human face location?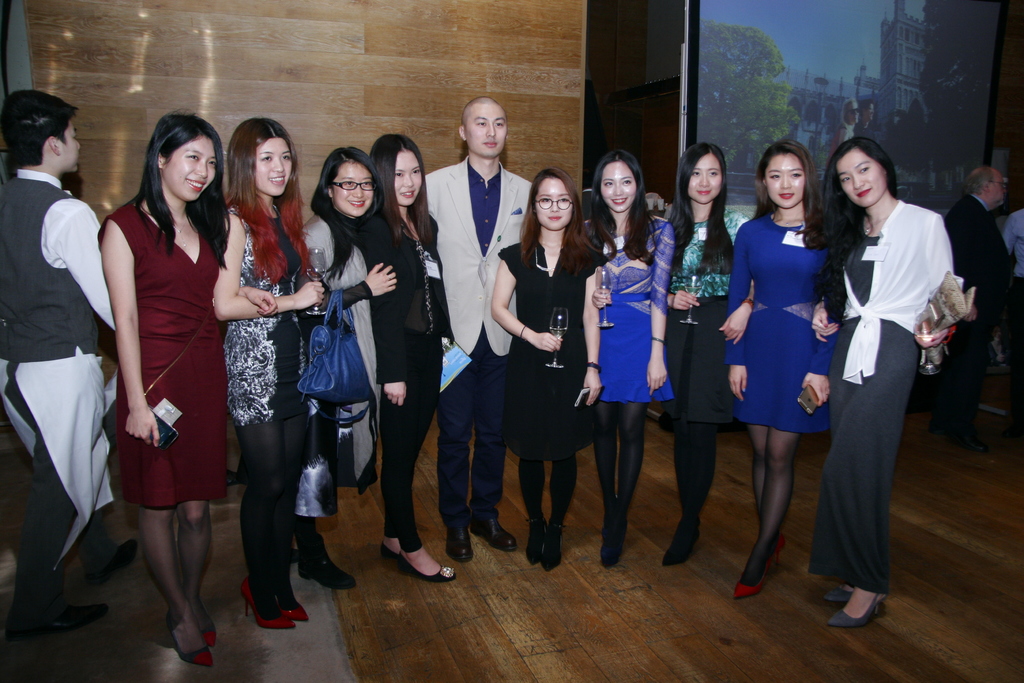
BBox(991, 173, 1009, 199)
